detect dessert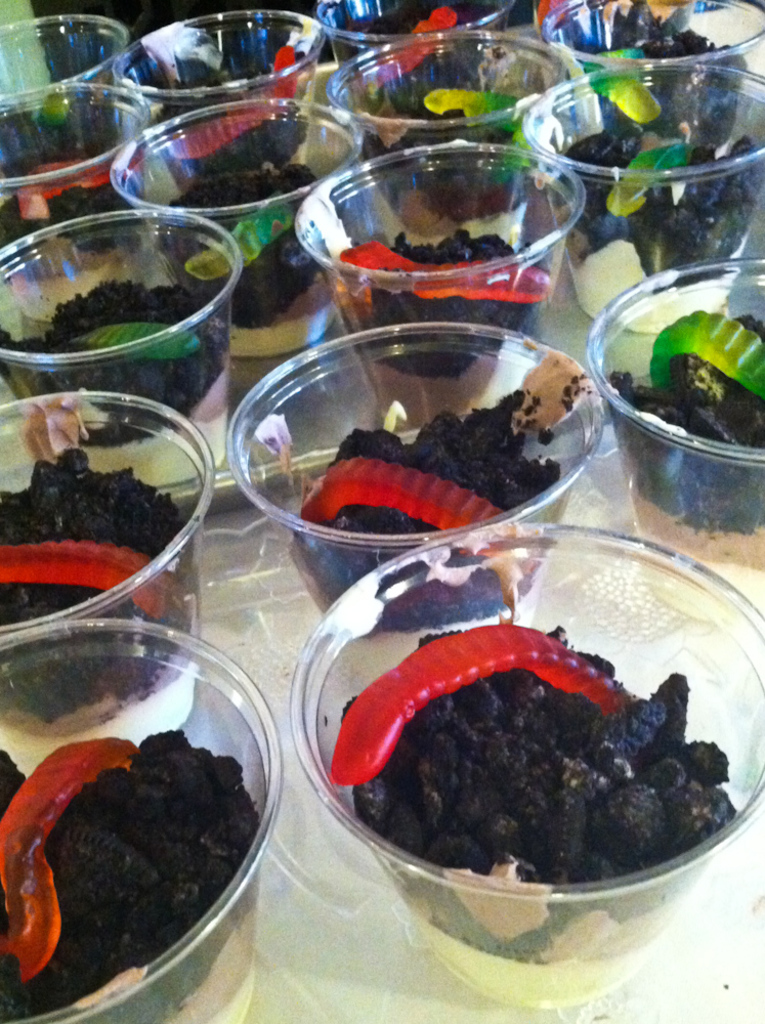
select_region(294, 350, 597, 626)
